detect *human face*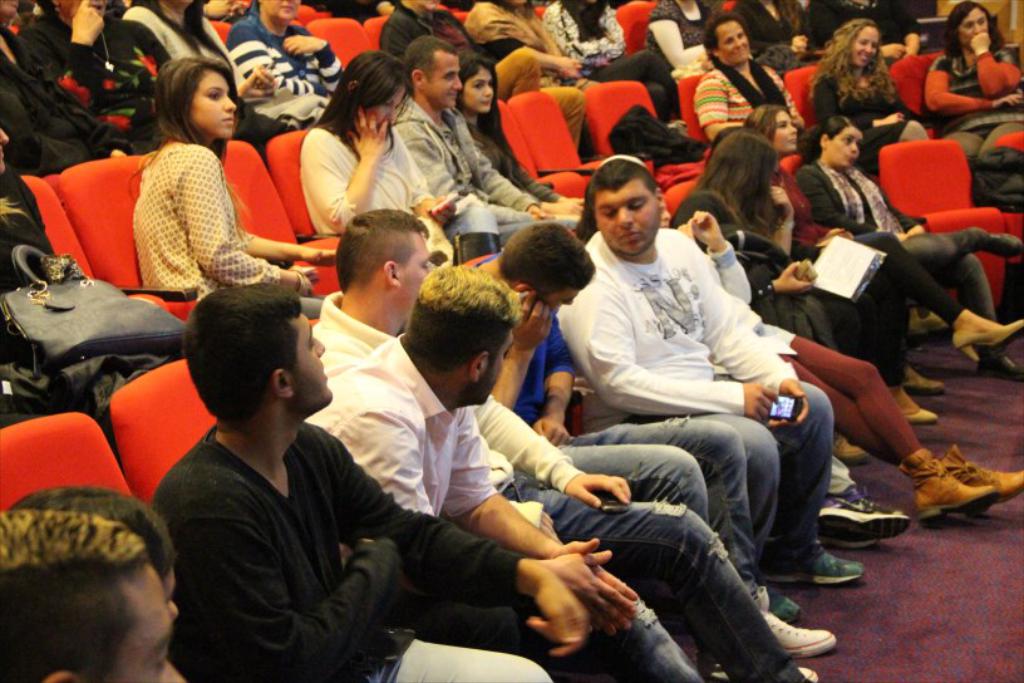
bbox=[816, 127, 855, 167]
